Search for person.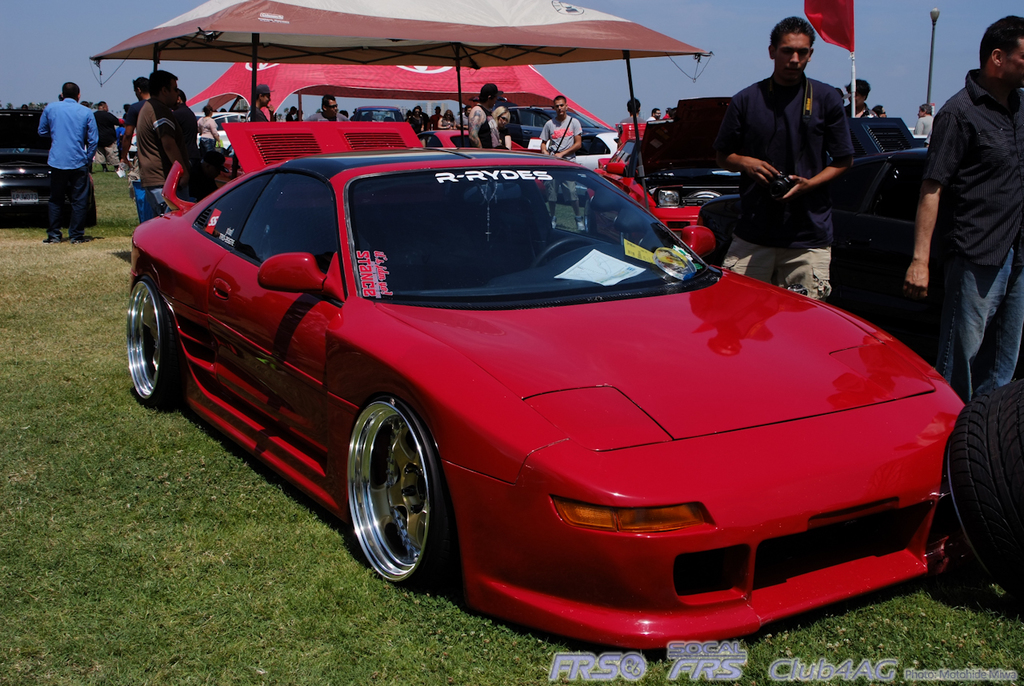
Found at [x1=916, y1=102, x2=933, y2=134].
